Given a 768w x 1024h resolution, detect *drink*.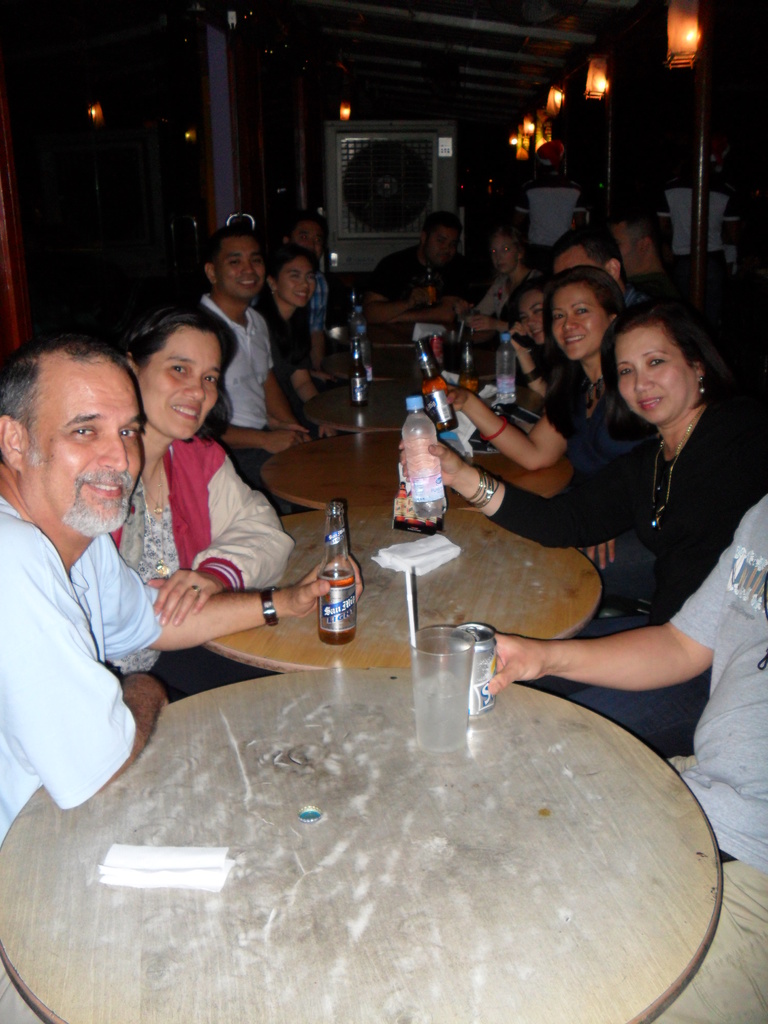
left=315, top=570, right=359, bottom=642.
